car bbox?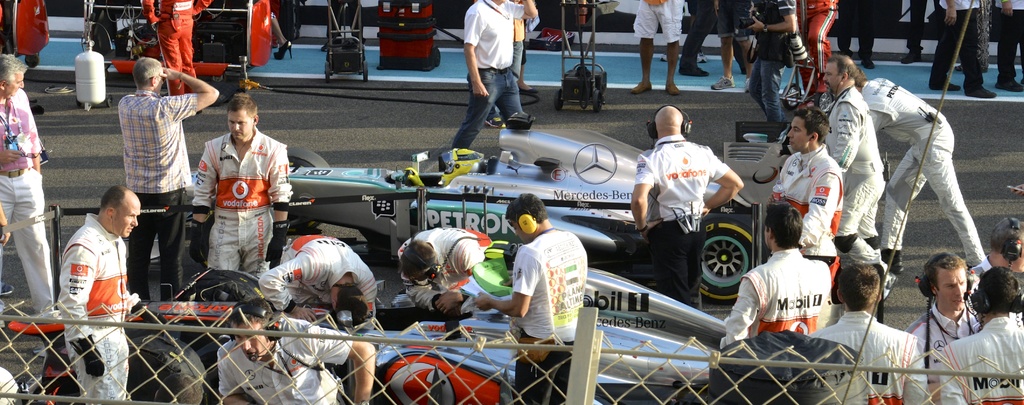
{"x1": 248, "y1": 106, "x2": 732, "y2": 286}
